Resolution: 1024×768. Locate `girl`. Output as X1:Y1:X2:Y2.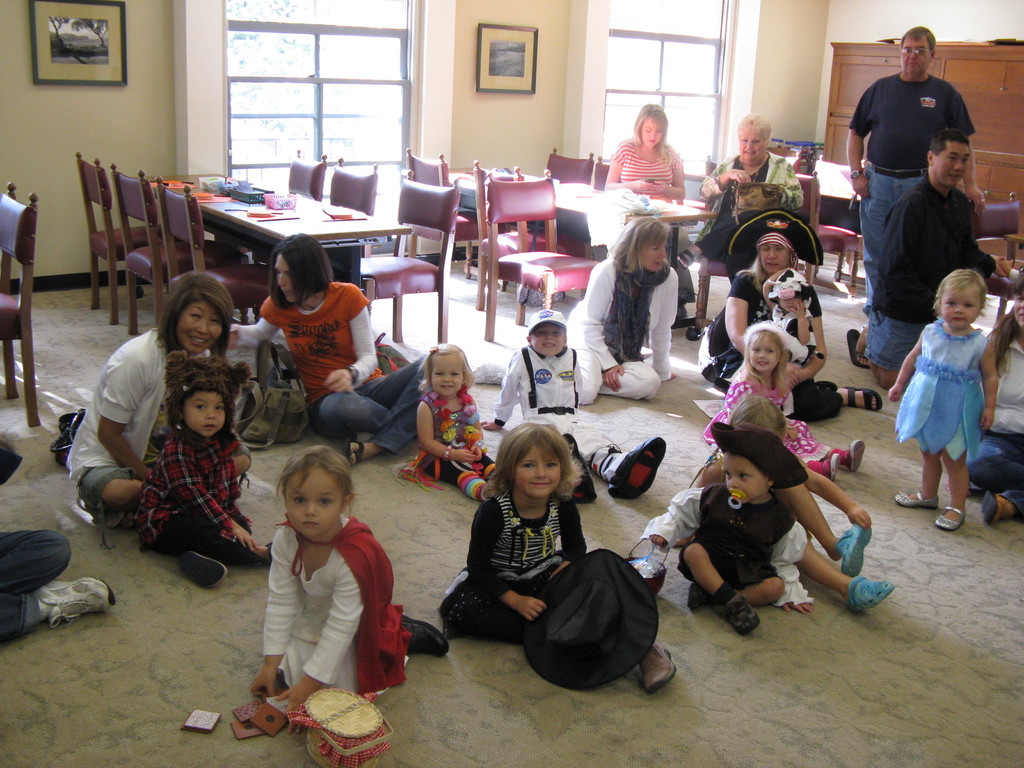
464:420:675:694.
